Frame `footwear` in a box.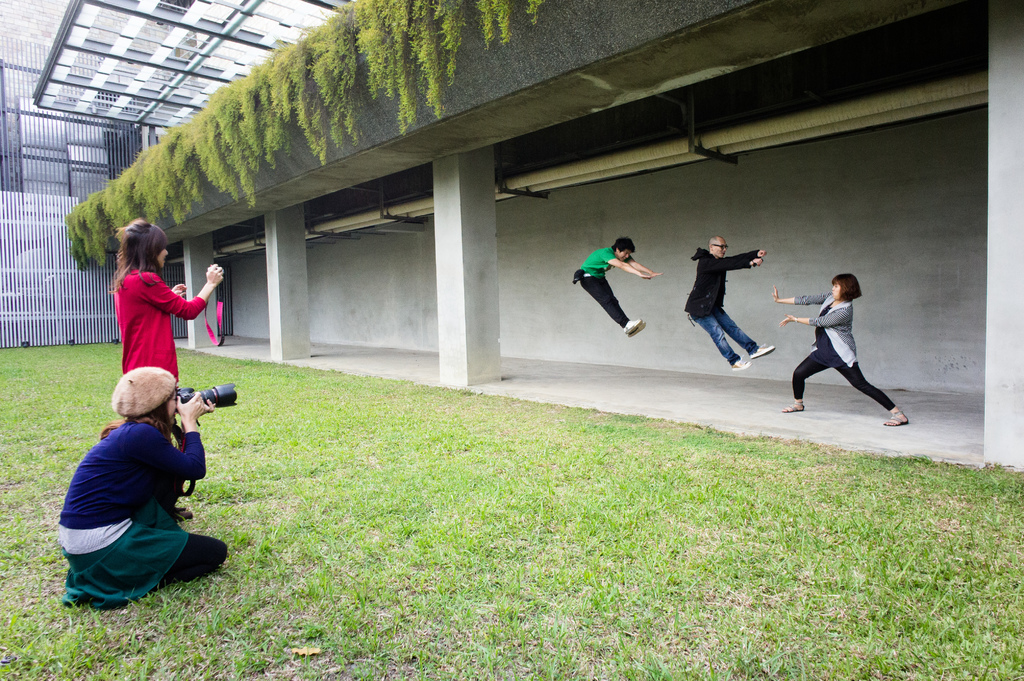
(left=626, top=320, right=644, bottom=336).
